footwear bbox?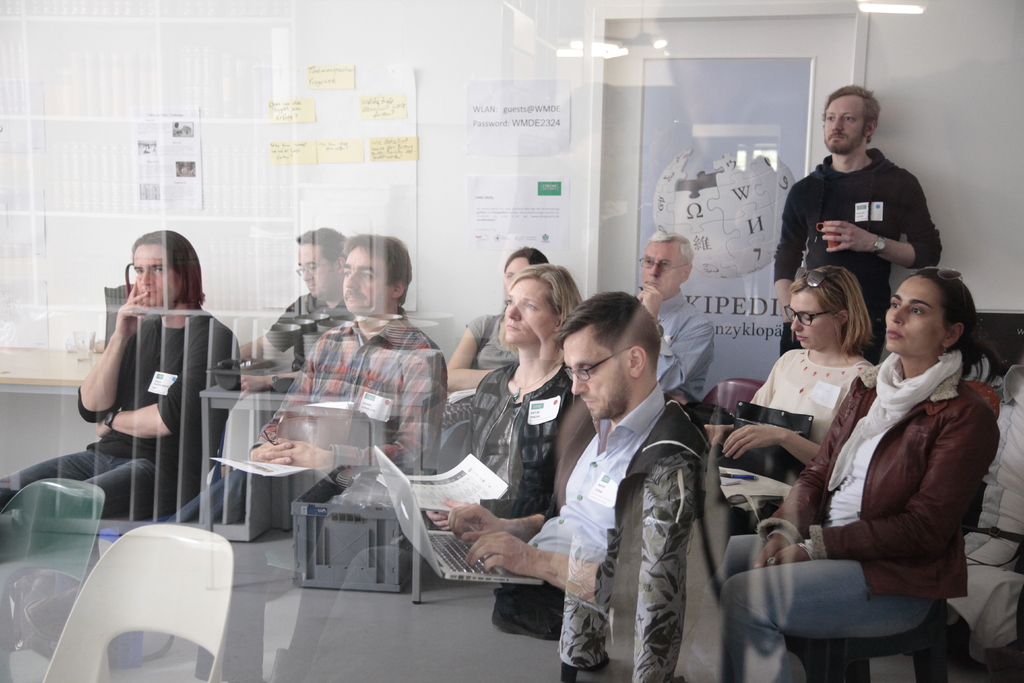
{"left": 562, "top": 647, "right": 609, "bottom": 682}
